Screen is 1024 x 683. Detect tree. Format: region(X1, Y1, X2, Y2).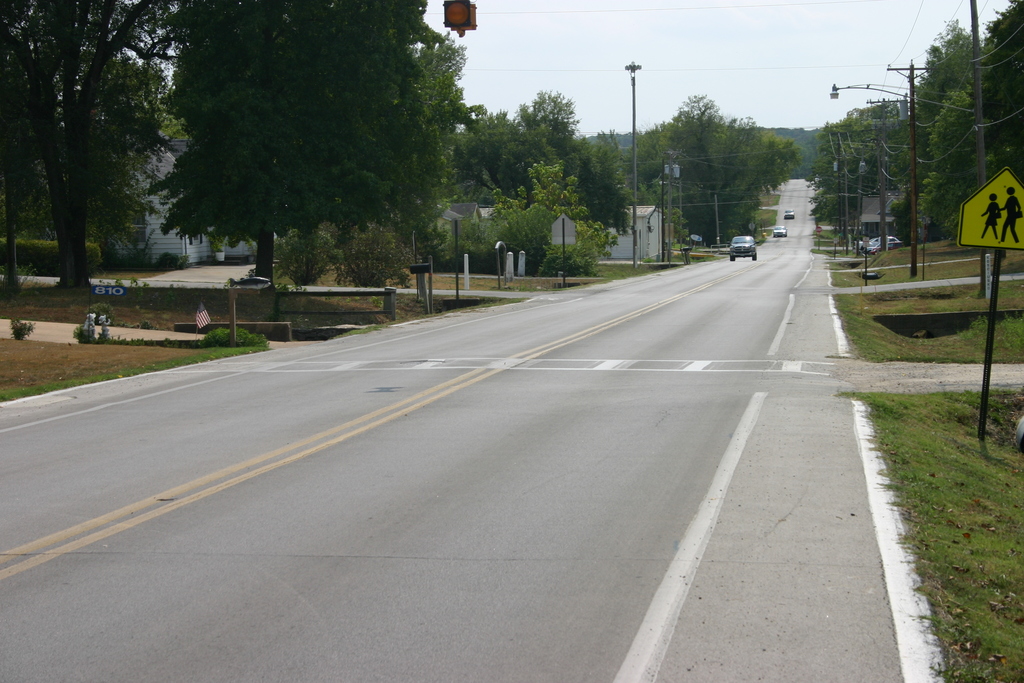
region(561, 118, 650, 241).
